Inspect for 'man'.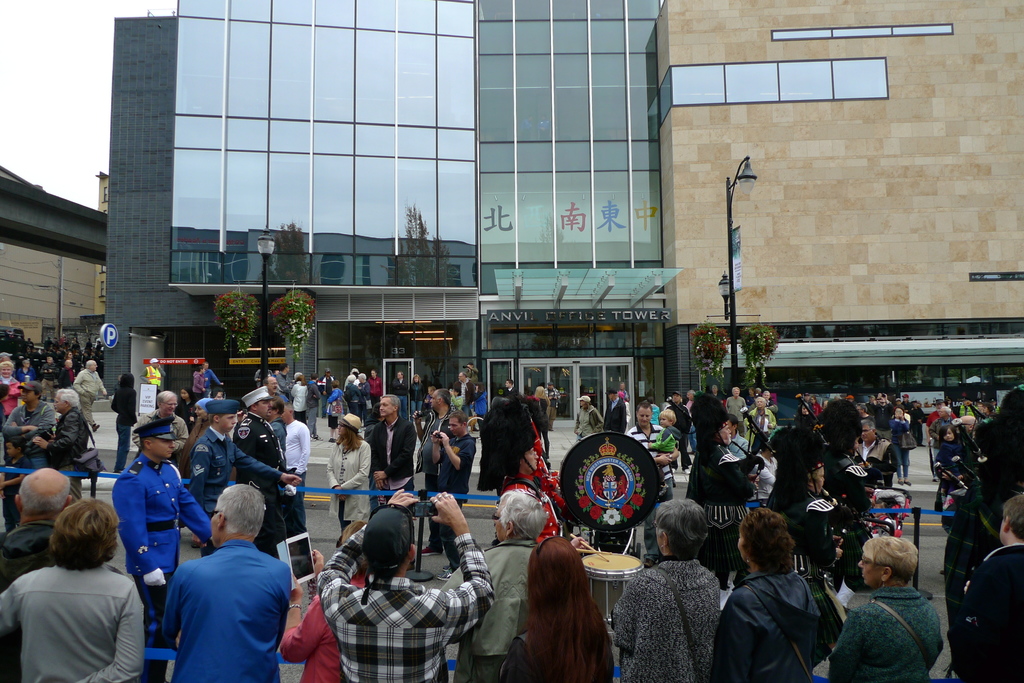
Inspection: detection(707, 384, 722, 405).
